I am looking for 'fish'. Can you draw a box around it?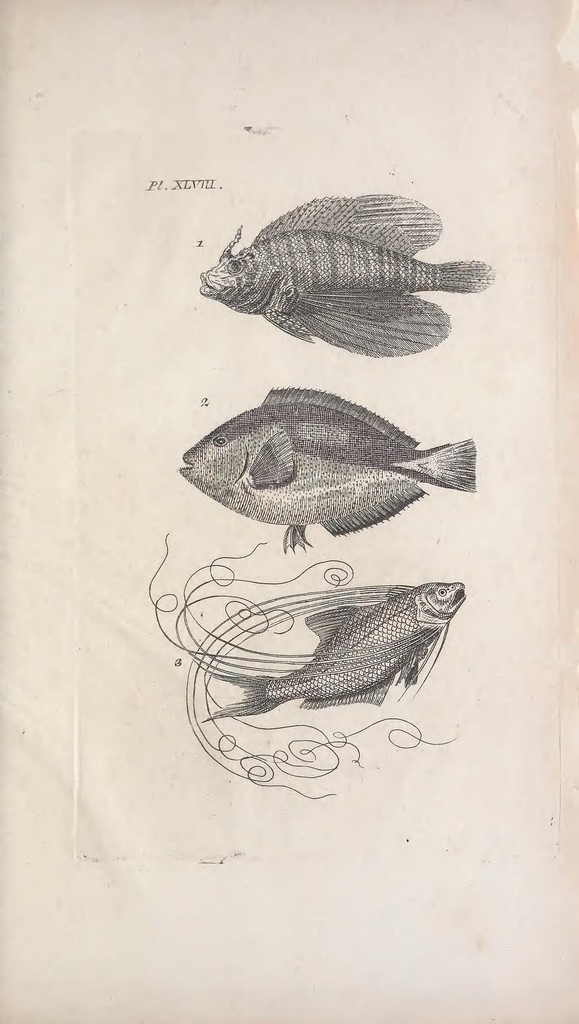
Sure, the bounding box is (196, 183, 496, 356).
